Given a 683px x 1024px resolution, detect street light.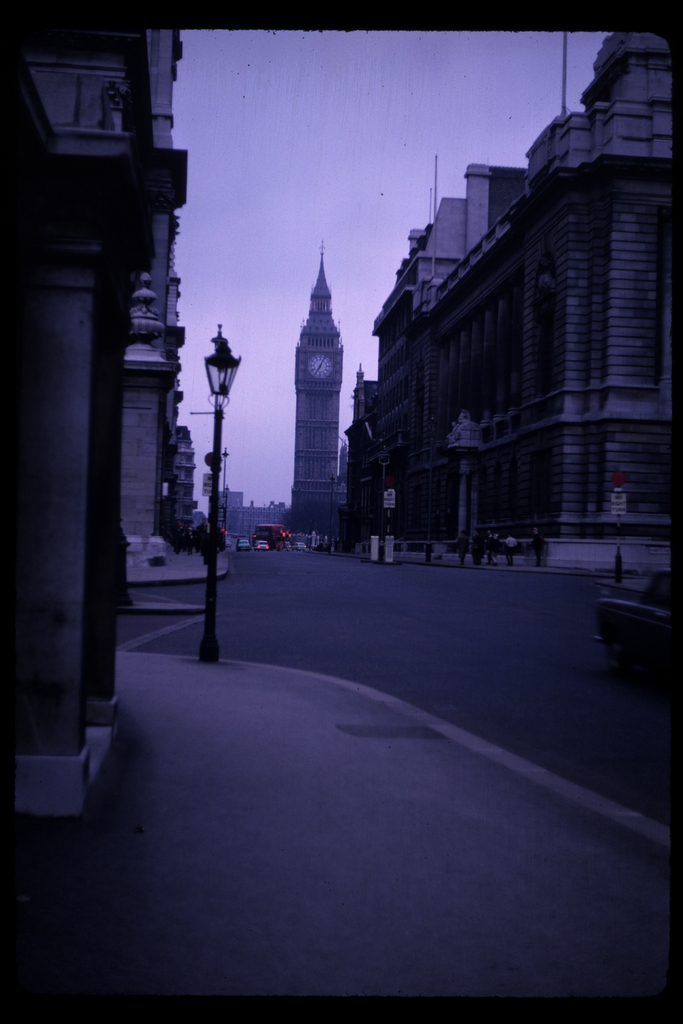
bbox=[224, 490, 229, 540].
